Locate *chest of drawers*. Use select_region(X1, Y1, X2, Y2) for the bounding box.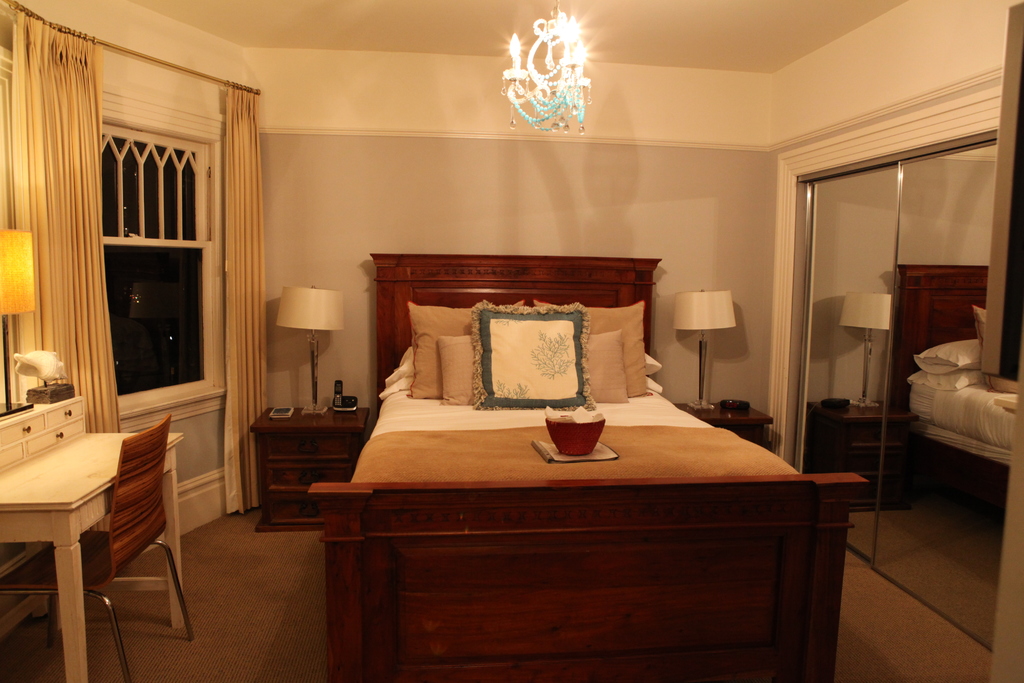
select_region(250, 407, 371, 512).
